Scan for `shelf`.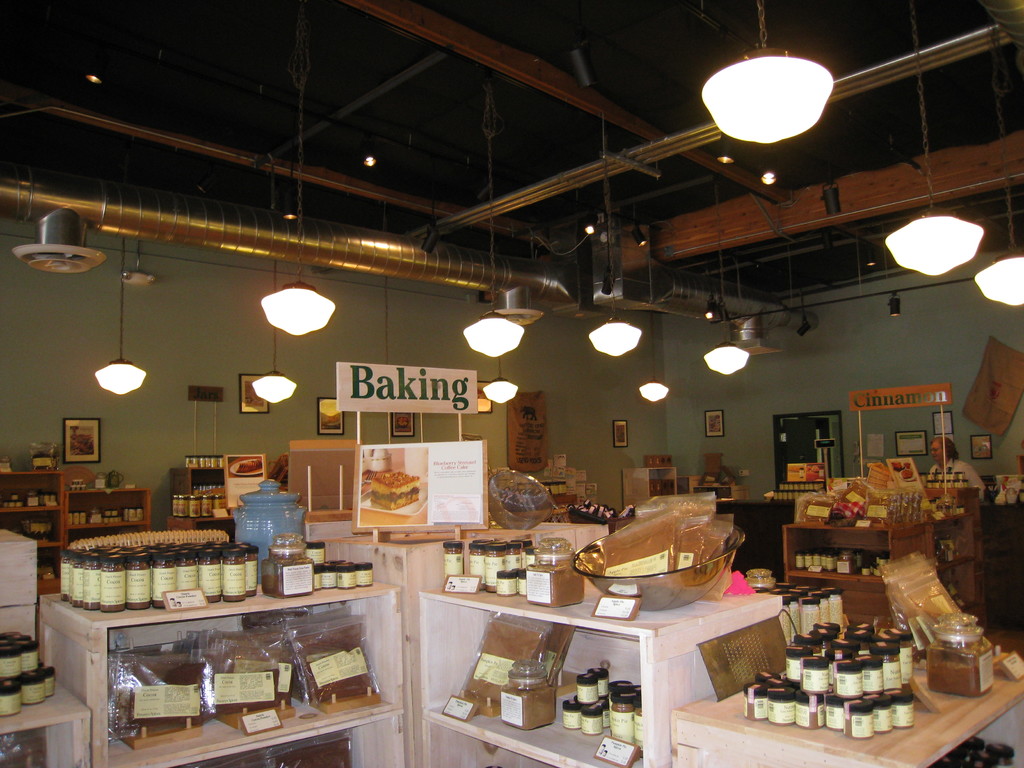
Scan result: rect(44, 558, 68, 595).
